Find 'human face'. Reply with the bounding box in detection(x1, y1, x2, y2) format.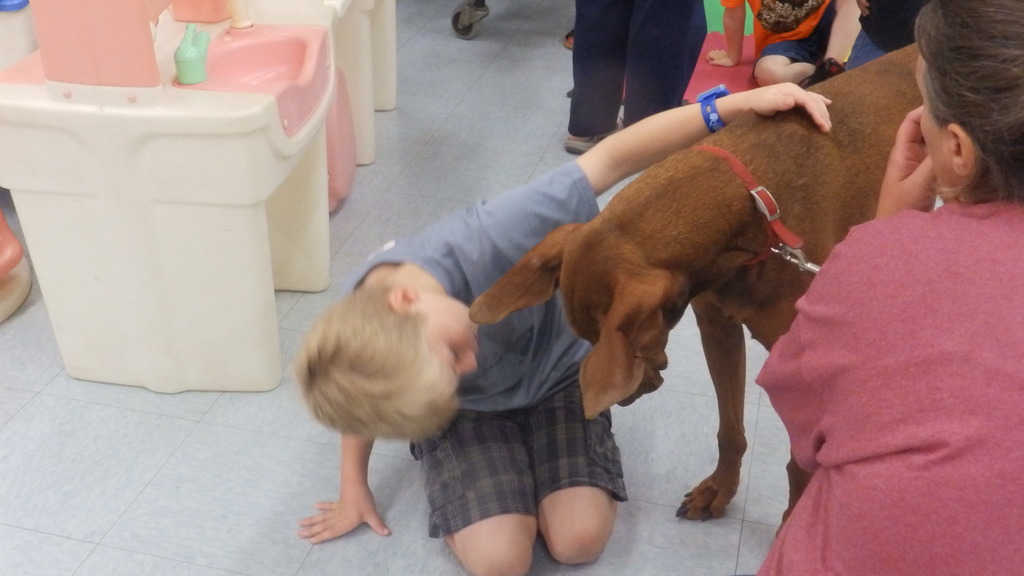
detection(914, 54, 947, 203).
